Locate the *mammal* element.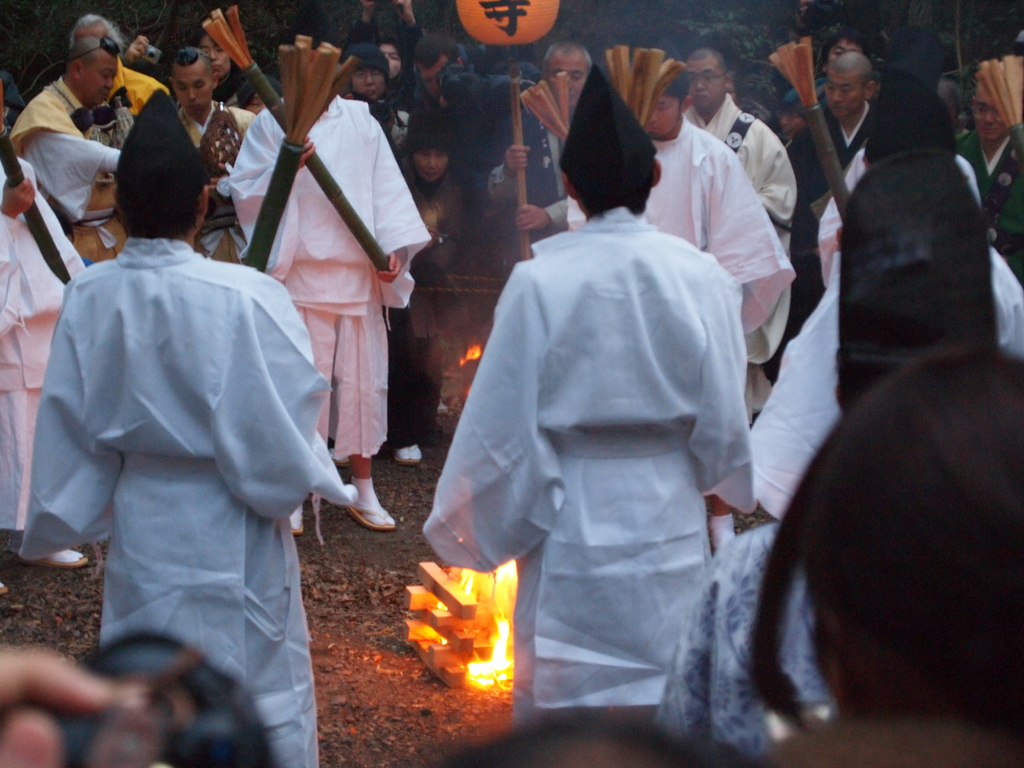
Element bbox: crop(340, 49, 395, 157).
